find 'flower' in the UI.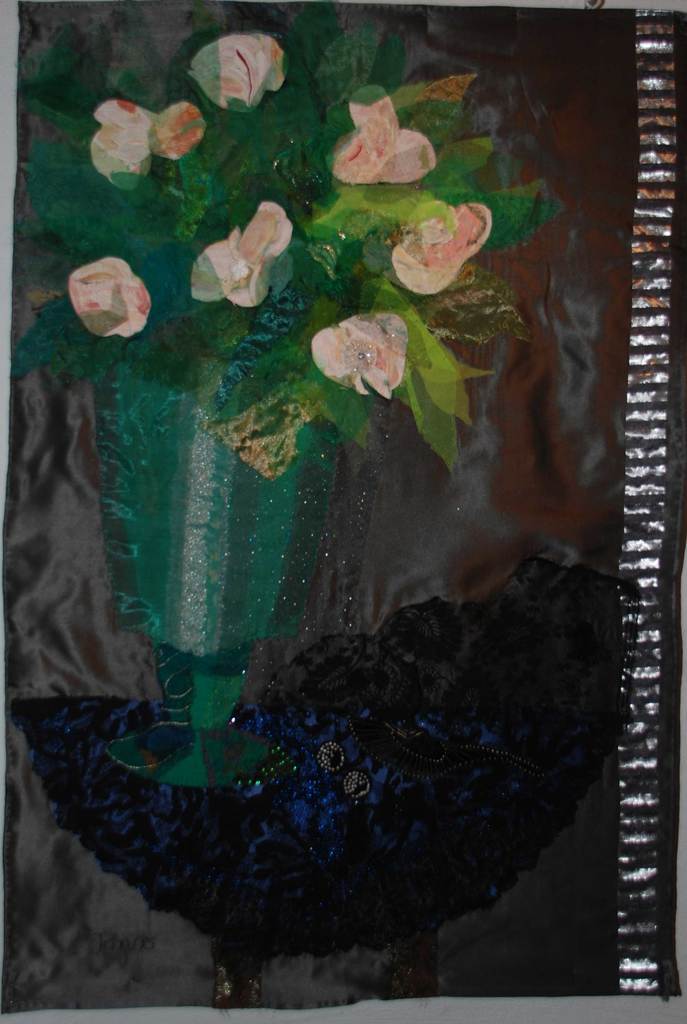
UI element at left=322, top=81, right=430, bottom=183.
